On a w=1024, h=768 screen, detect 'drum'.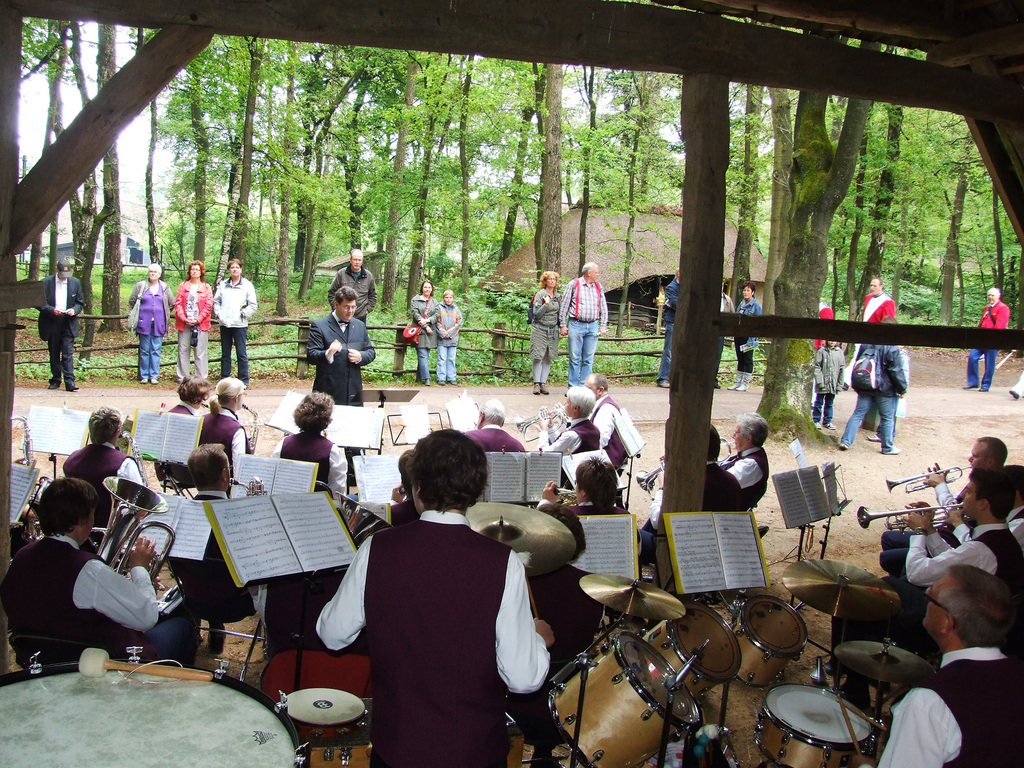
733:596:809:685.
